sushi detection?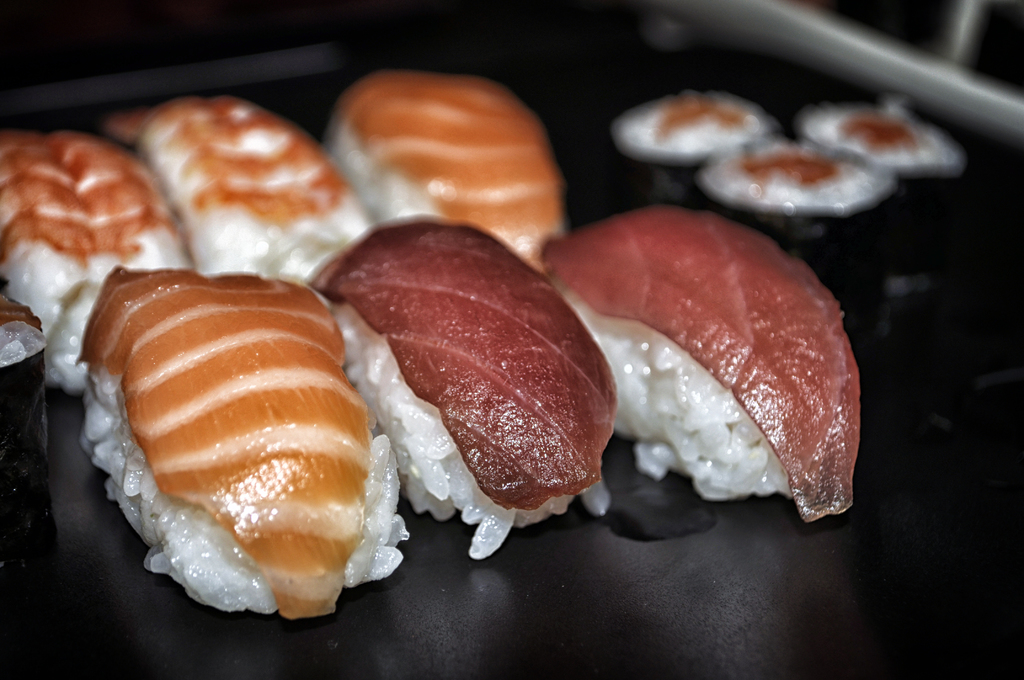
561/213/856/503
